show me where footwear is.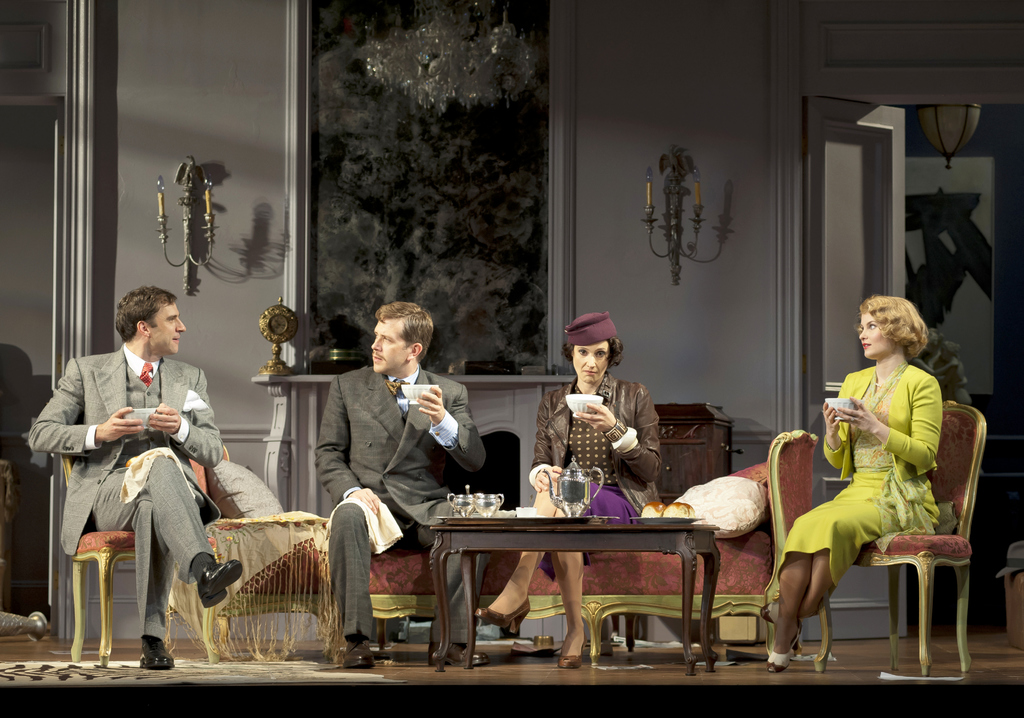
footwear is at region(344, 640, 374, 671).
